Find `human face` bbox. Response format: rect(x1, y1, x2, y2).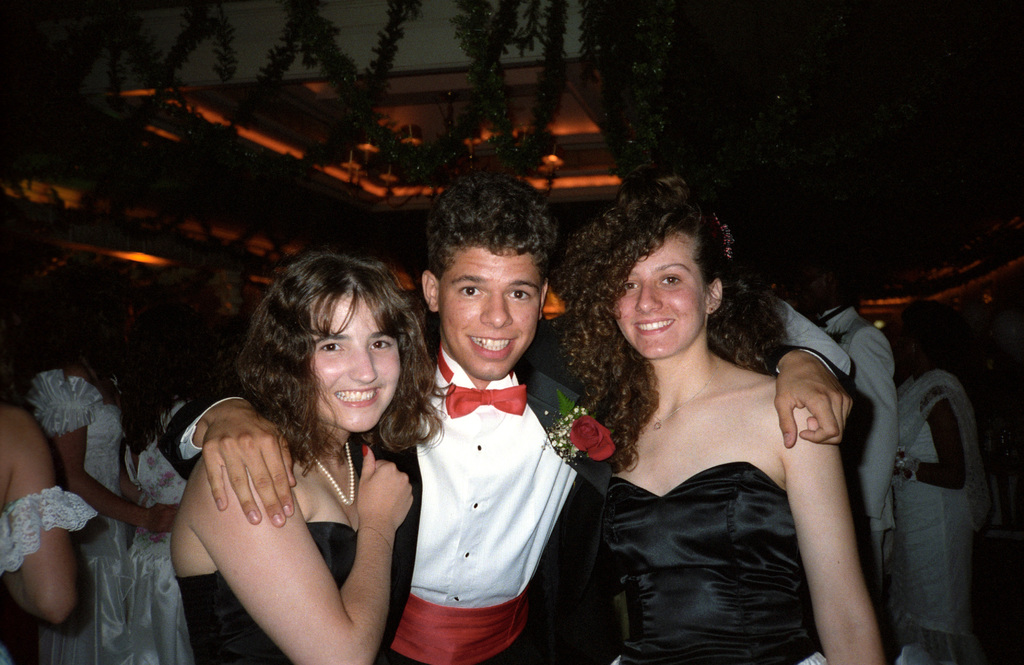
rect(311, 294, 401, 435).
